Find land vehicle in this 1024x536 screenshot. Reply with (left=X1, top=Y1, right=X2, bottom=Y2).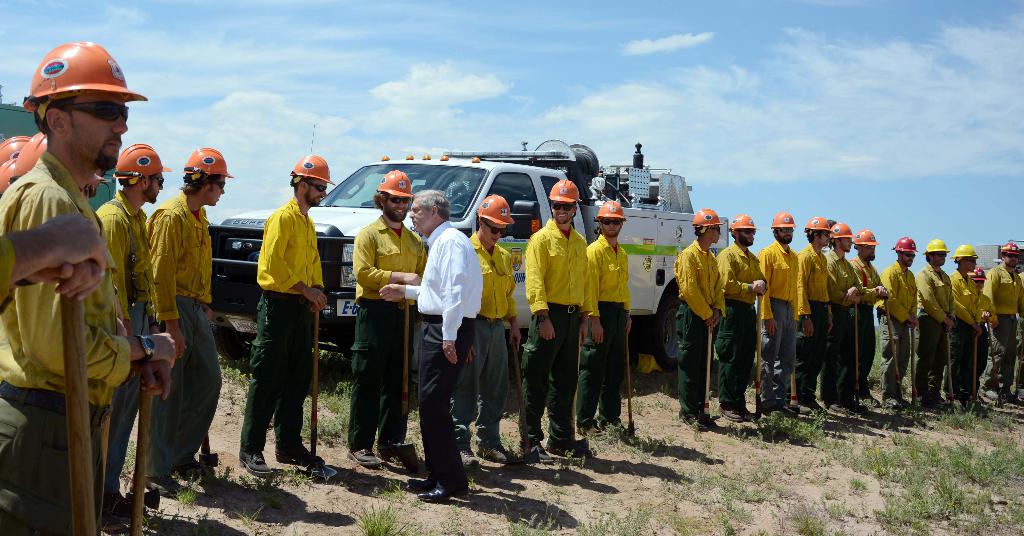
(left=205, top=141, right=724, bottom=384).
